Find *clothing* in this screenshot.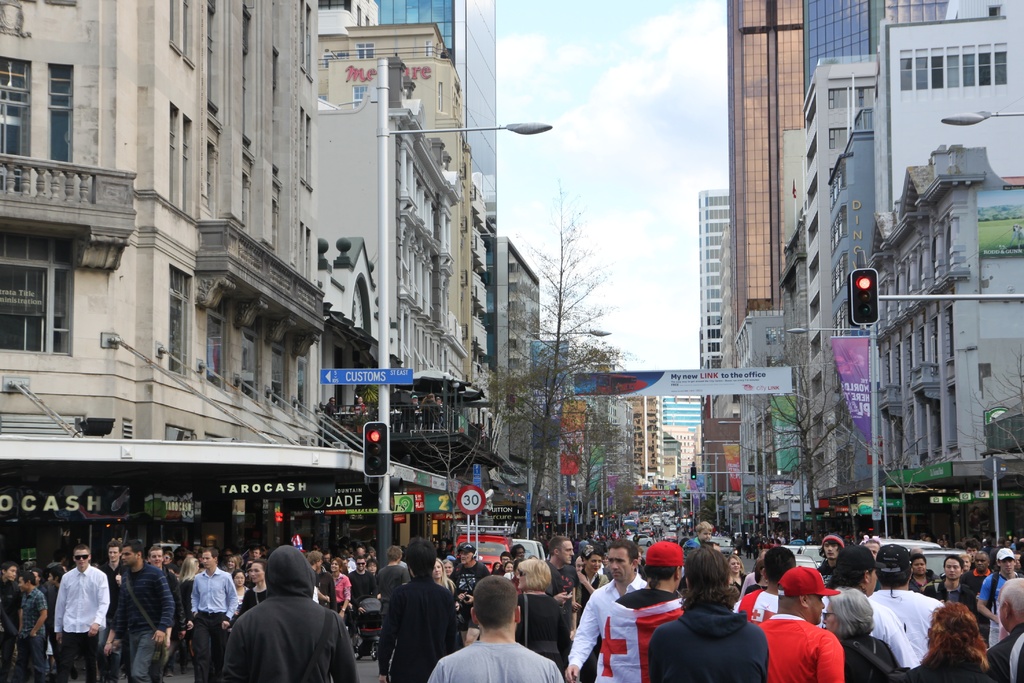
The bounding box for *clothing* is [428,644,568,682].
